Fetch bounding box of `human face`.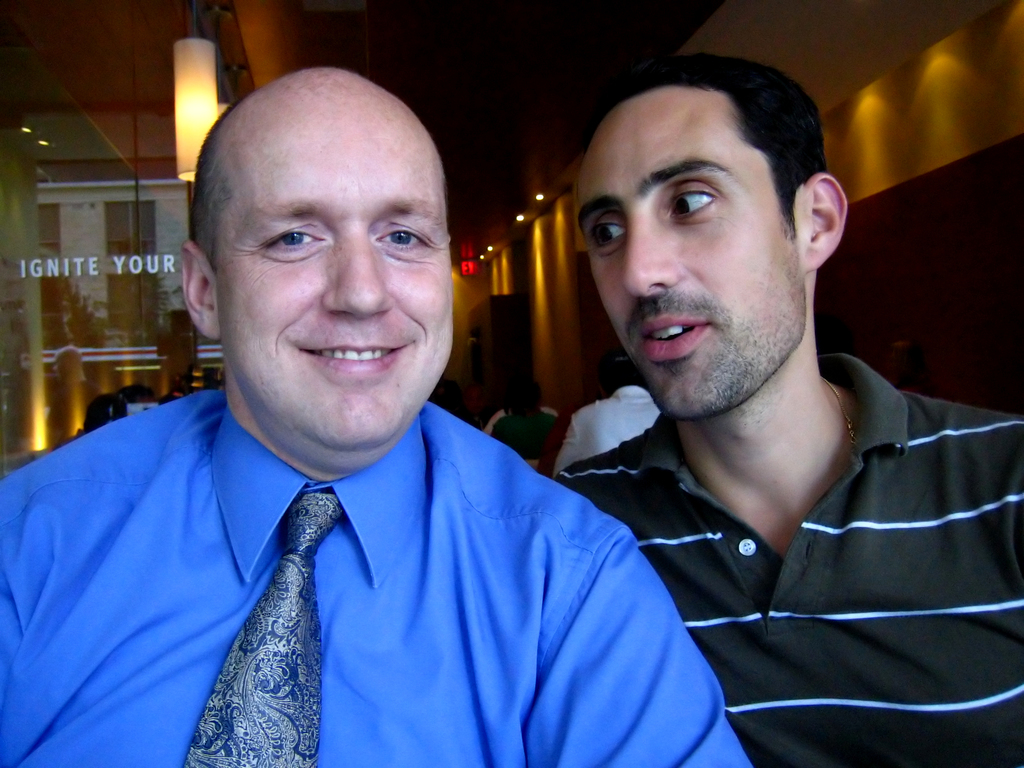
Bbox: l=215, t=95, r=454, b=442.
